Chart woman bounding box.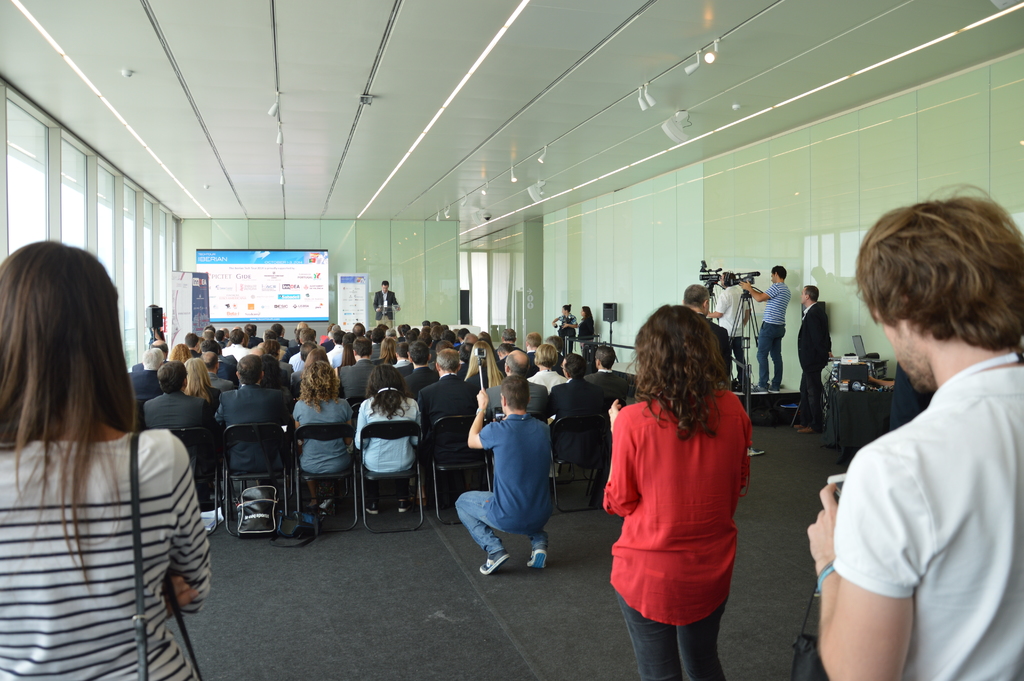
Charted: <bbox>182, 352, 225, 414</bbox>.
